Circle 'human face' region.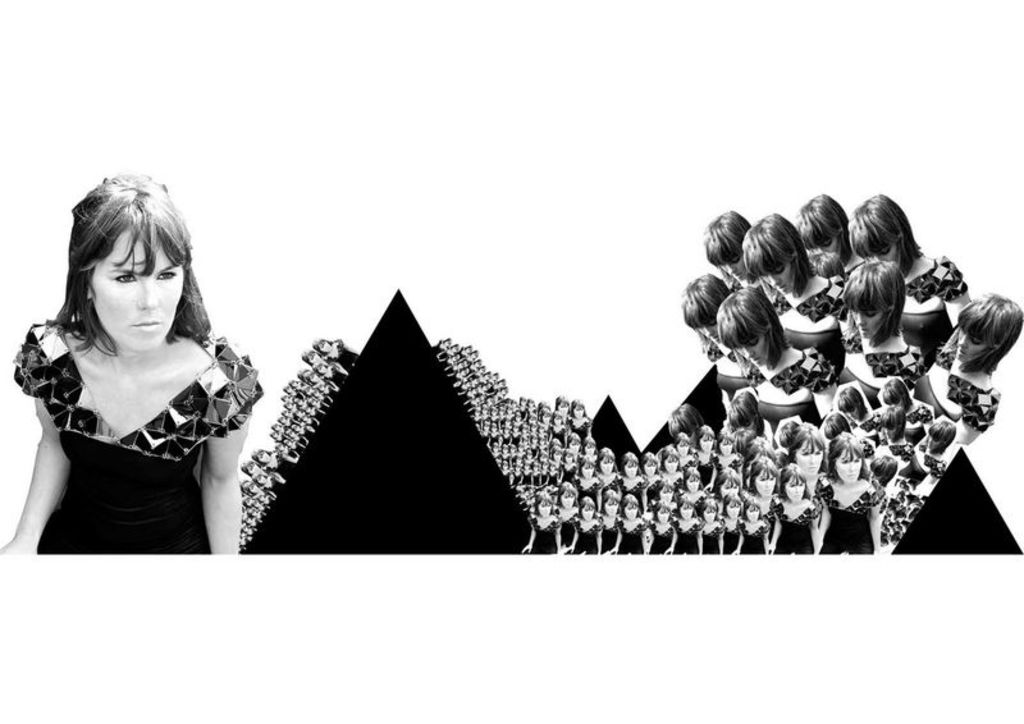
Region: (797,444,822,476).
